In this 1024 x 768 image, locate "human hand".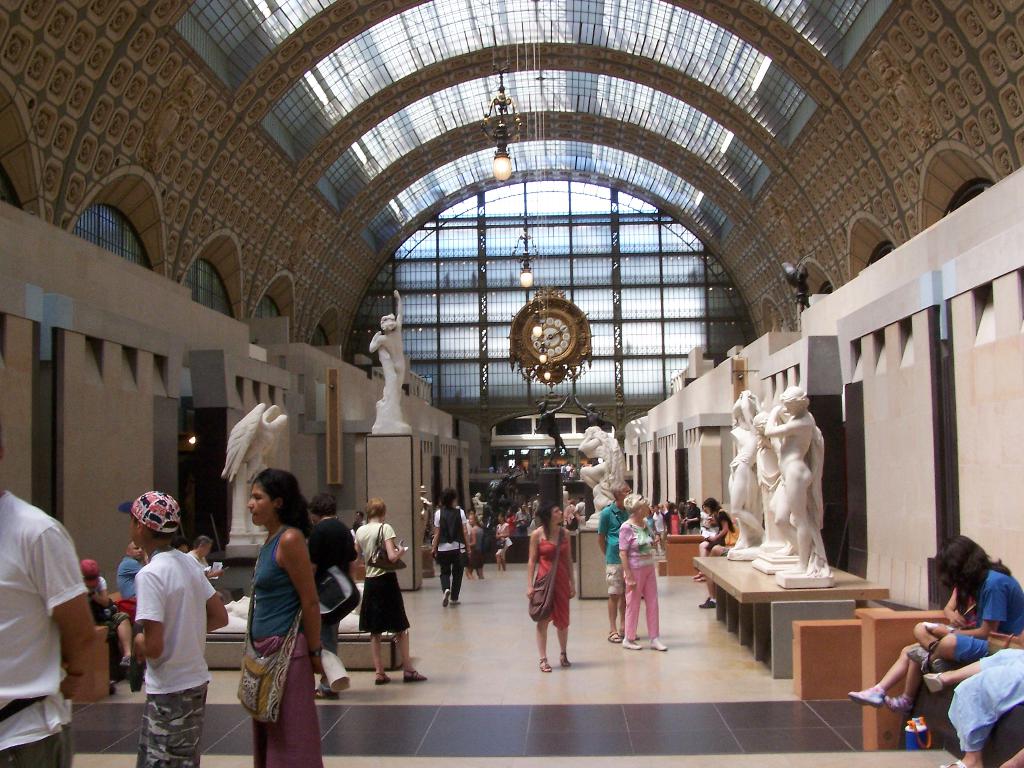
Bounding box: {"left": 927, "top": 622, "right": 952, "bottom": 641}.
